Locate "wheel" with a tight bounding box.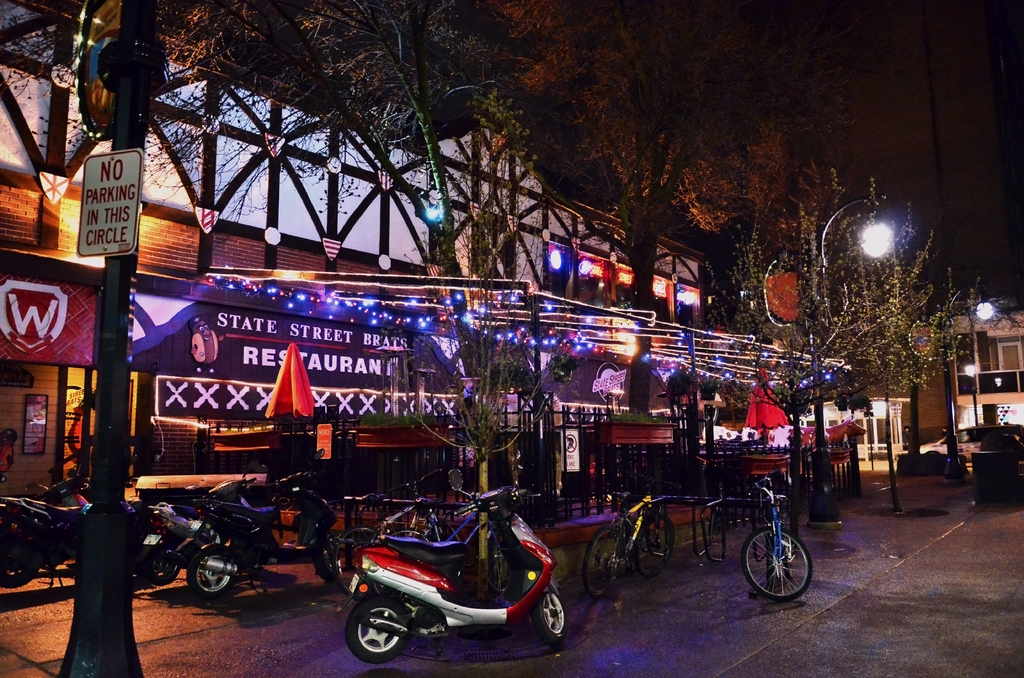
[x1=186, y1=544, x2=235, y2=604].
